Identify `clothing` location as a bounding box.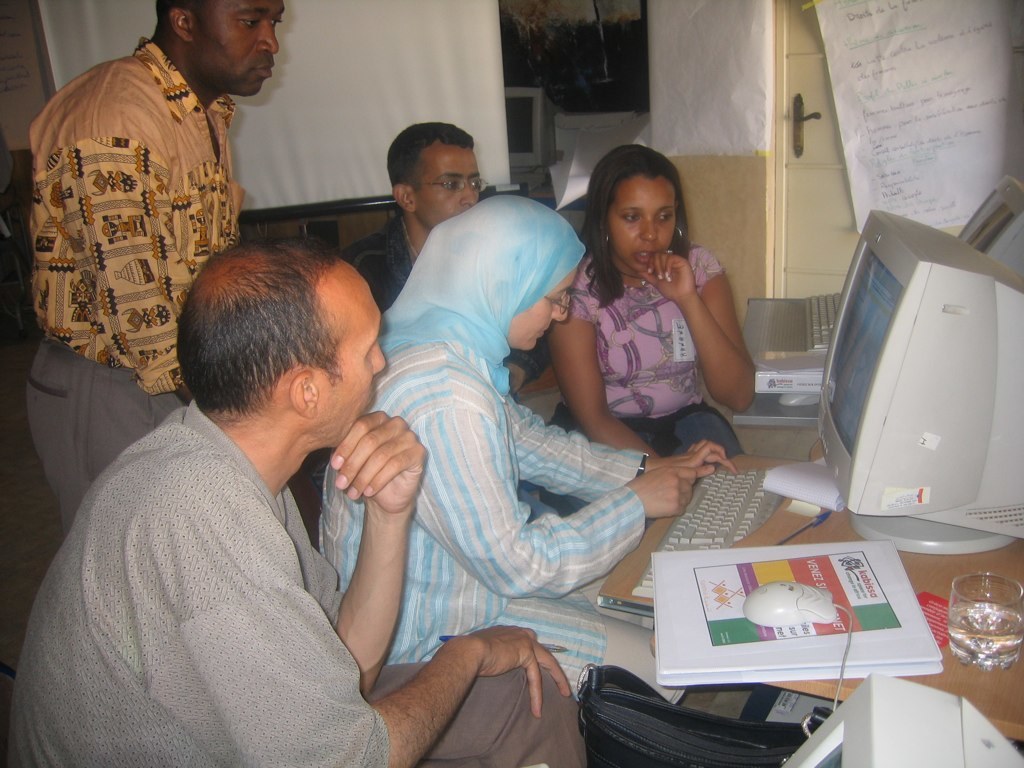
bbox=[317, 193, 684, 705].
